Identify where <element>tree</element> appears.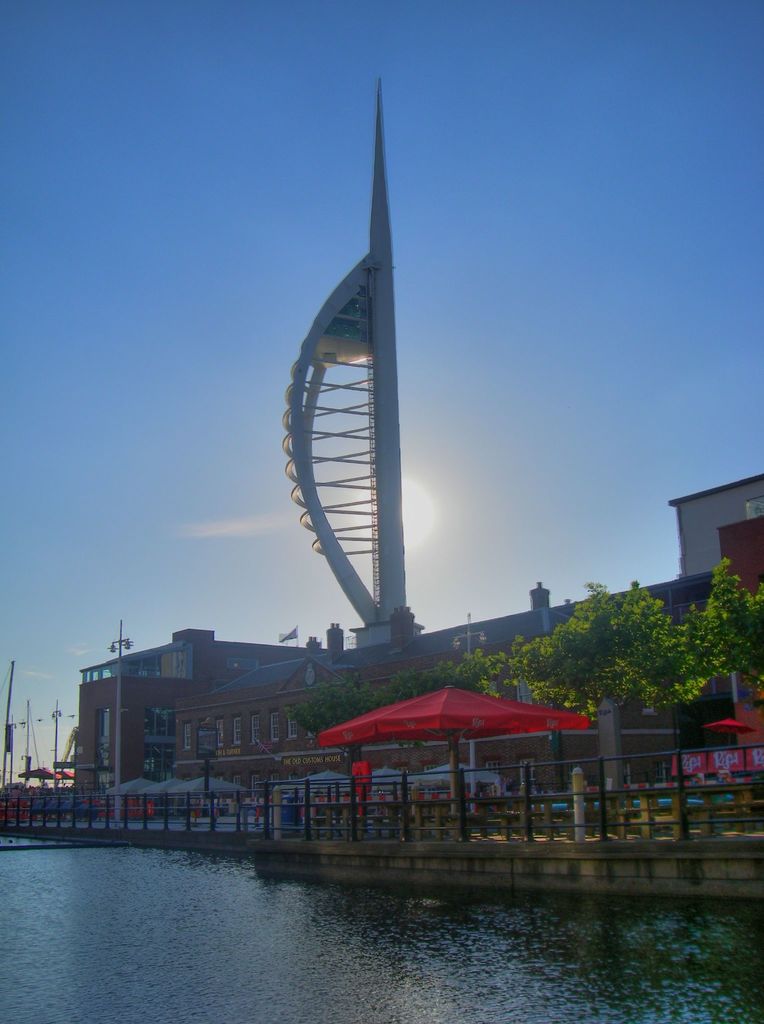
Appears at bbox=(517, 573, 726, 736).
